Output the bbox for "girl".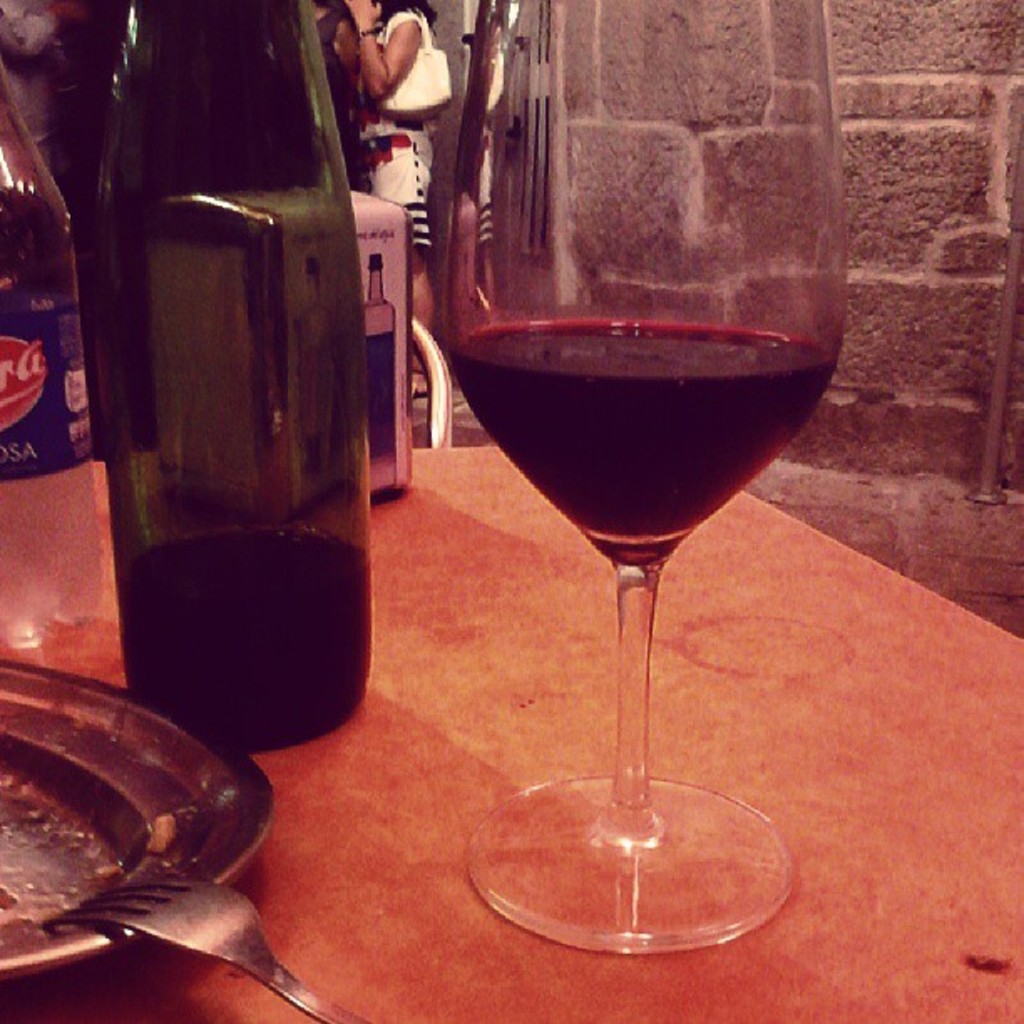
343 0 452 398.
